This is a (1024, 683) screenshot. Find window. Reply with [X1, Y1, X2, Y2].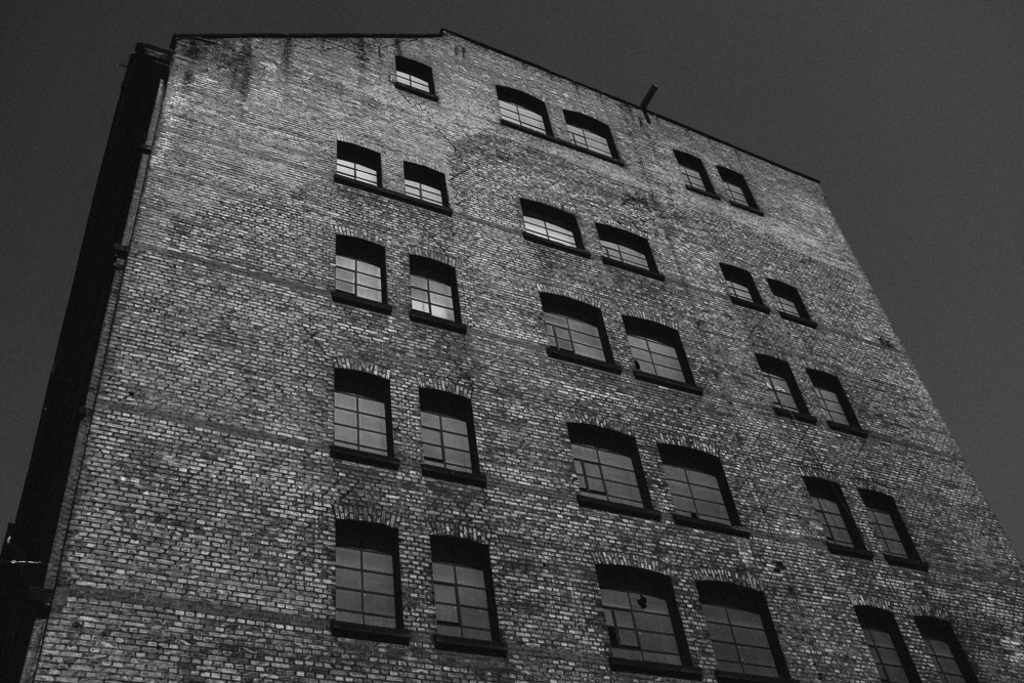
[753, 356, 814, 424].
